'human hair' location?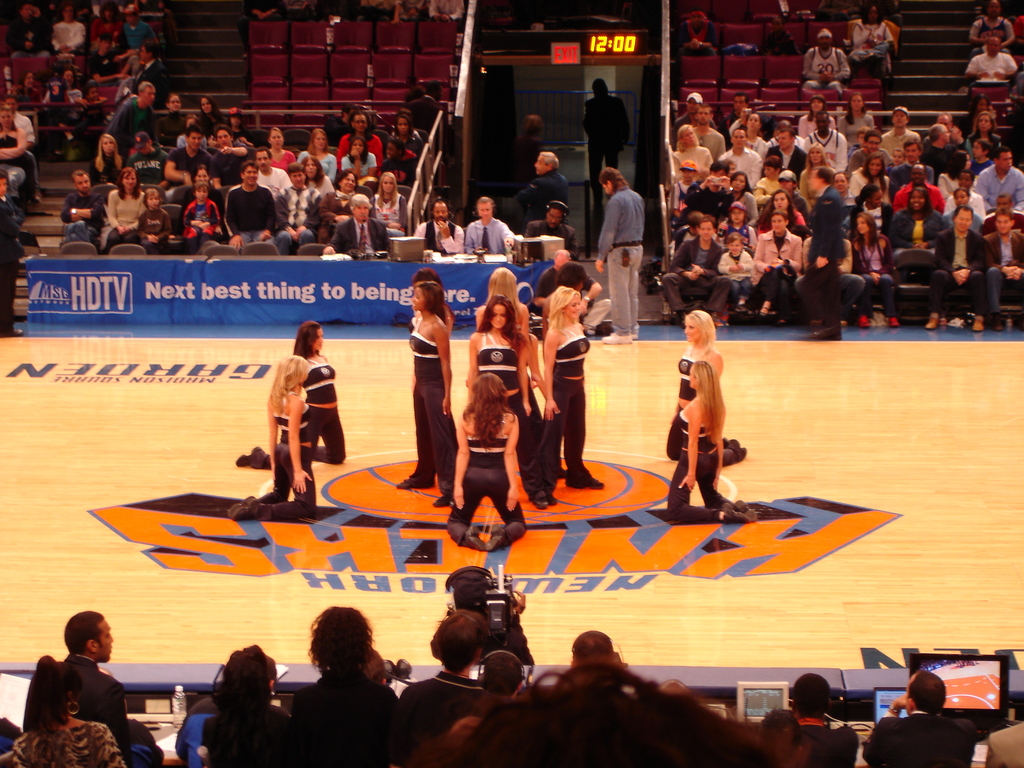
<bbox>387, 137, 406, 159</bbox>
